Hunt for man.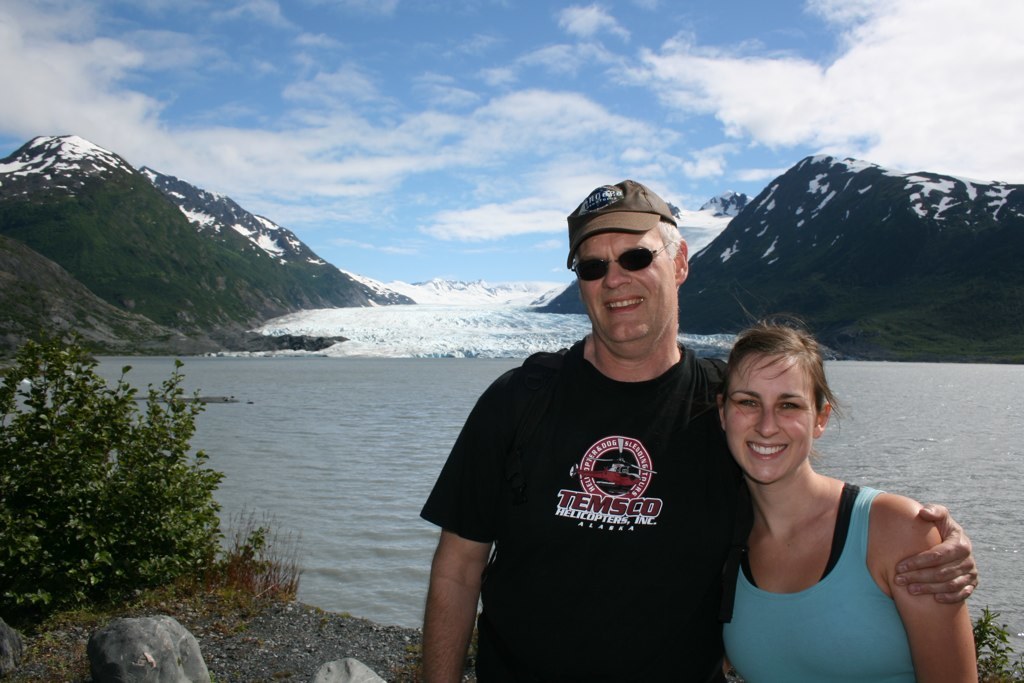
Hunted down at left=428, top=190, right=758, bottom=658.
